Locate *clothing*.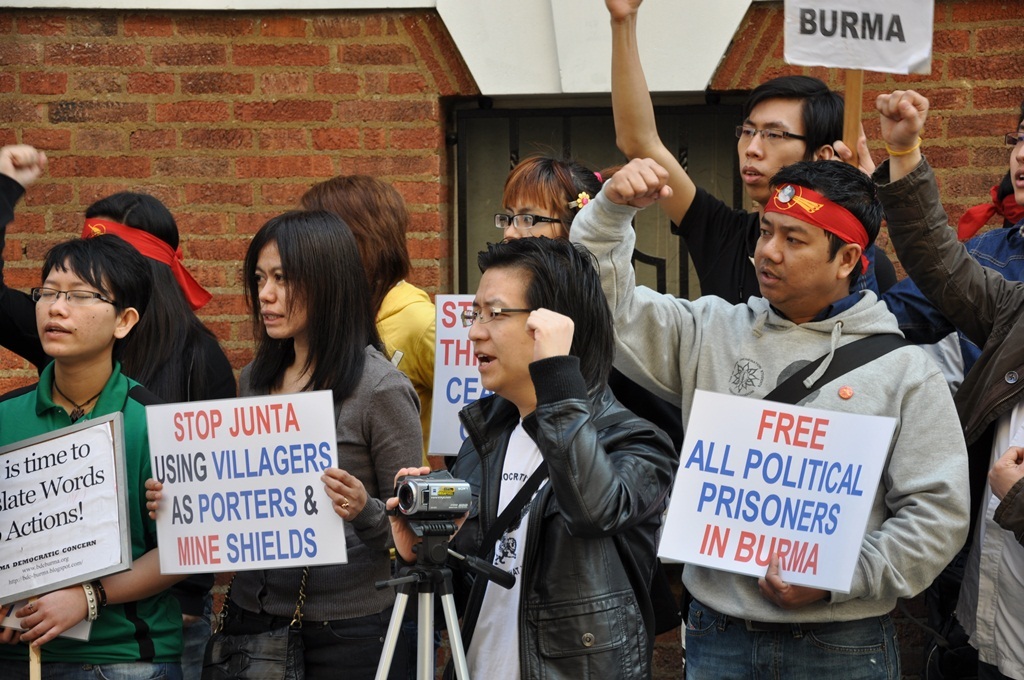
Bounding box: left=452, top=372, right=714, bottom=679.
